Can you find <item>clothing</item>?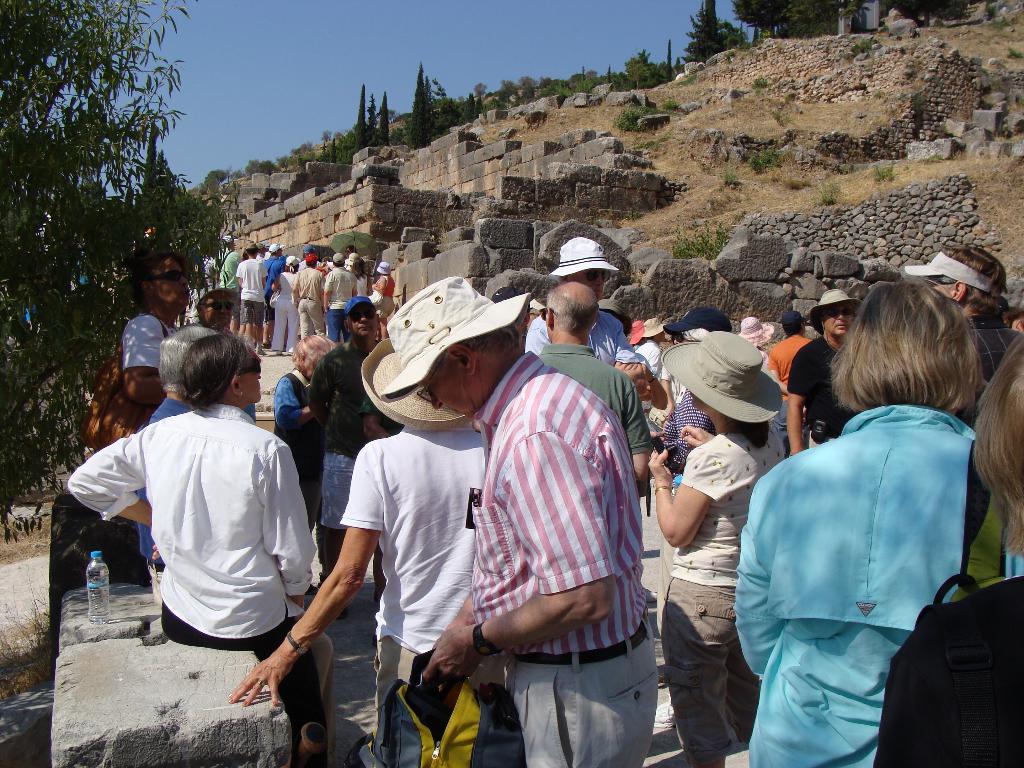
Yes, bounding box: bbox=[50, 356, 182, 660].
